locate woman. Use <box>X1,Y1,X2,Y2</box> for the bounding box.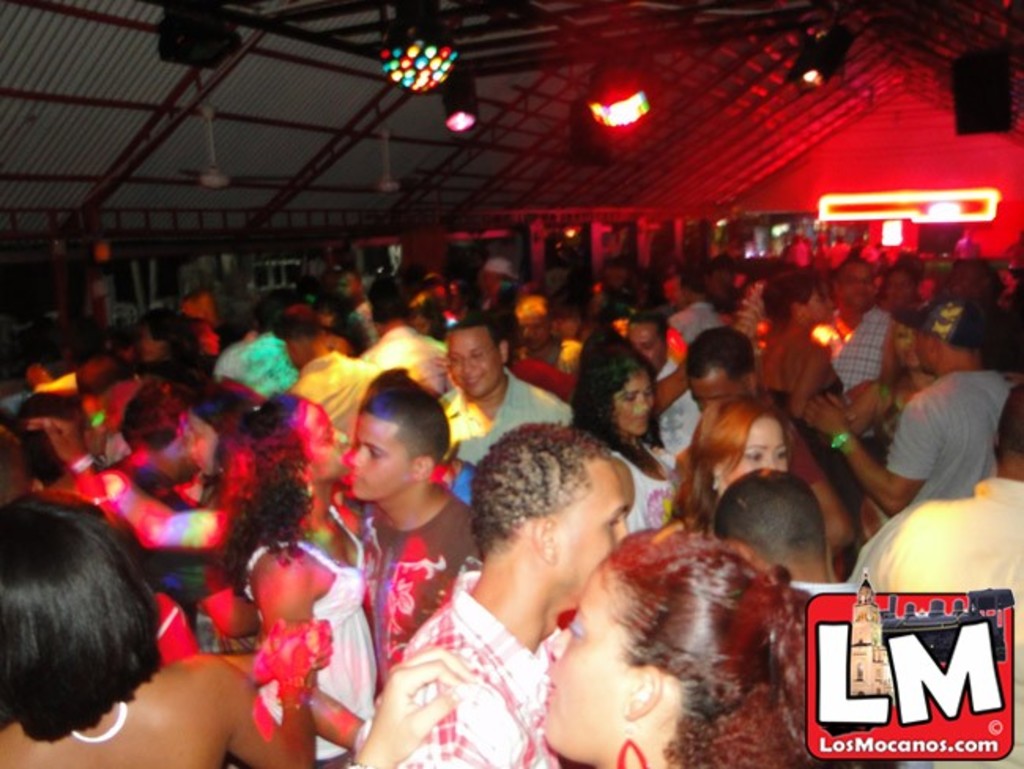
<box>0,487,328,767</box>.
